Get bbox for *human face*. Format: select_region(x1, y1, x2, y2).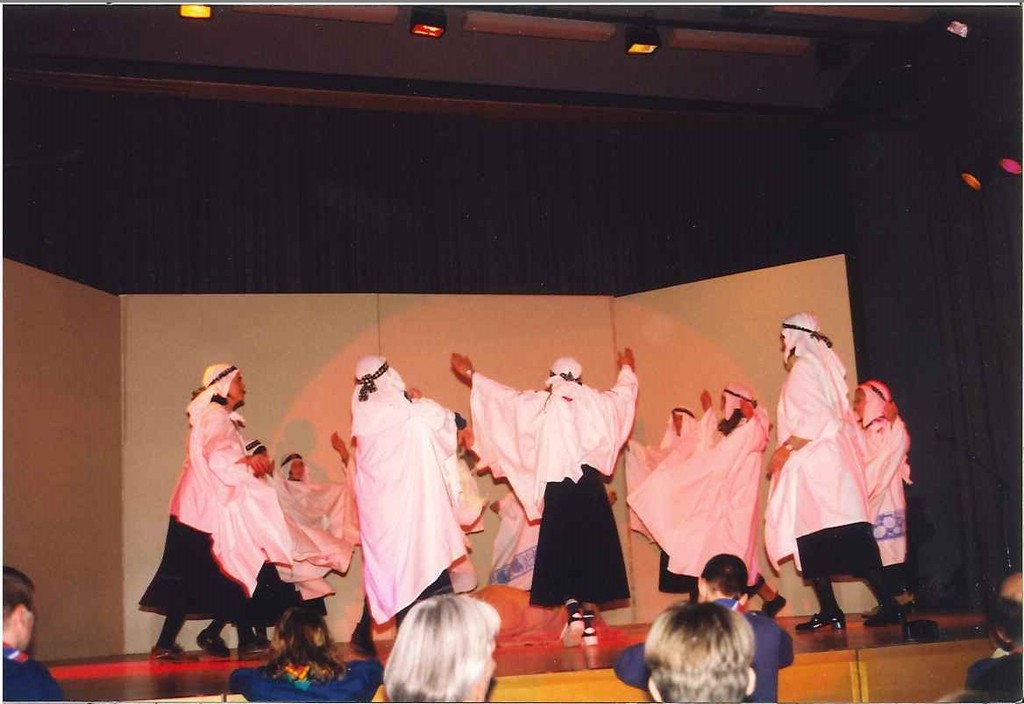
select_region(669, 412, 684, 437).
